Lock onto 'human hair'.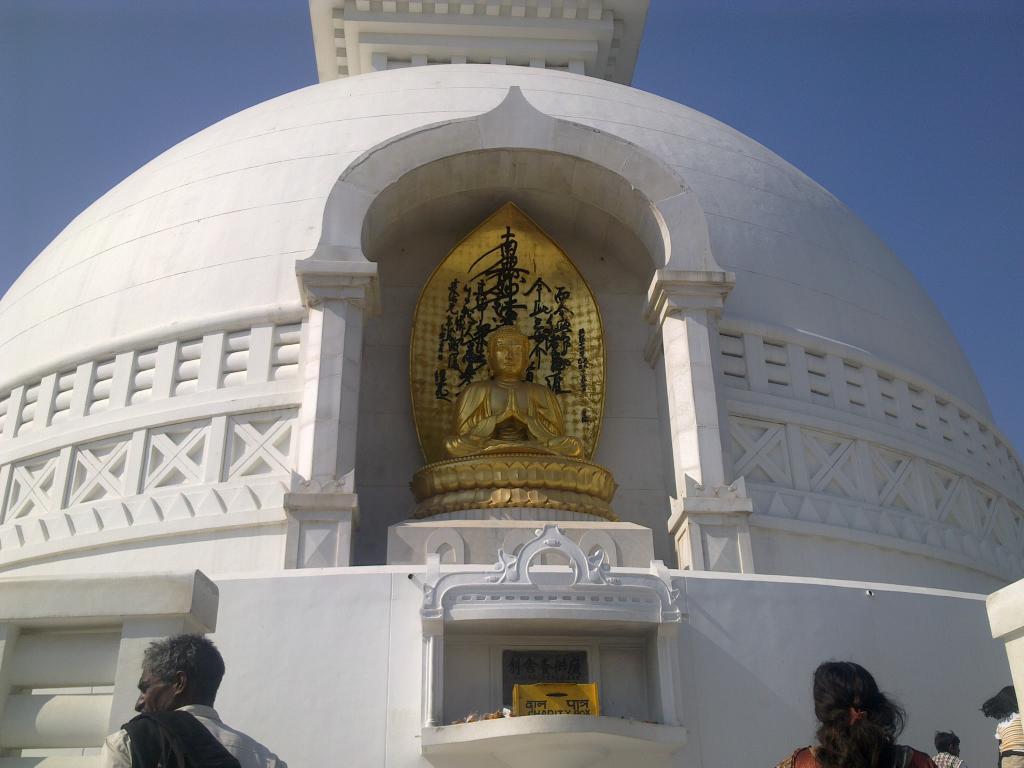
Locked: [140,631,227,701].
